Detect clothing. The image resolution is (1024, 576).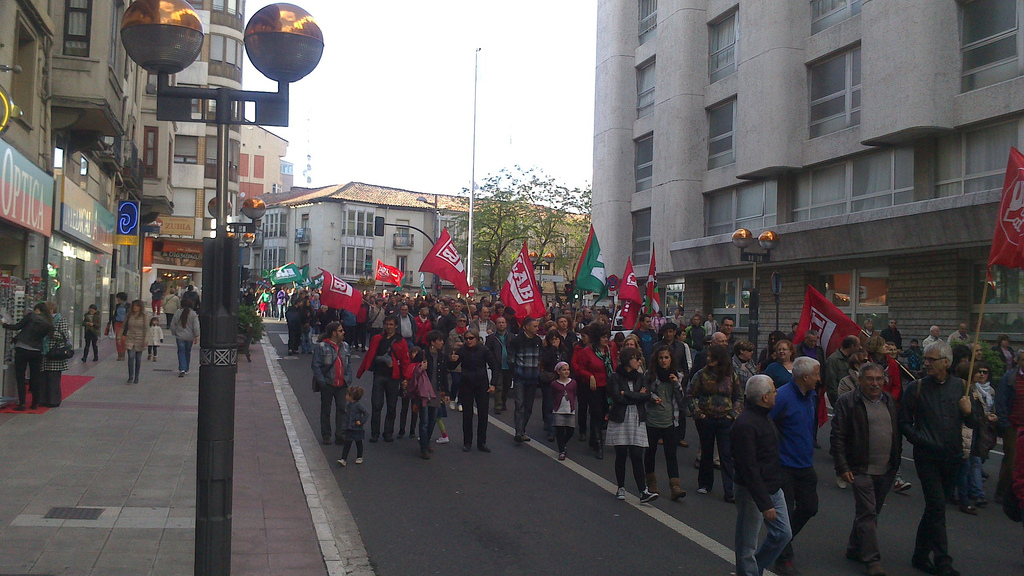
x1=829, y1=385, x2=911, y2=568.
